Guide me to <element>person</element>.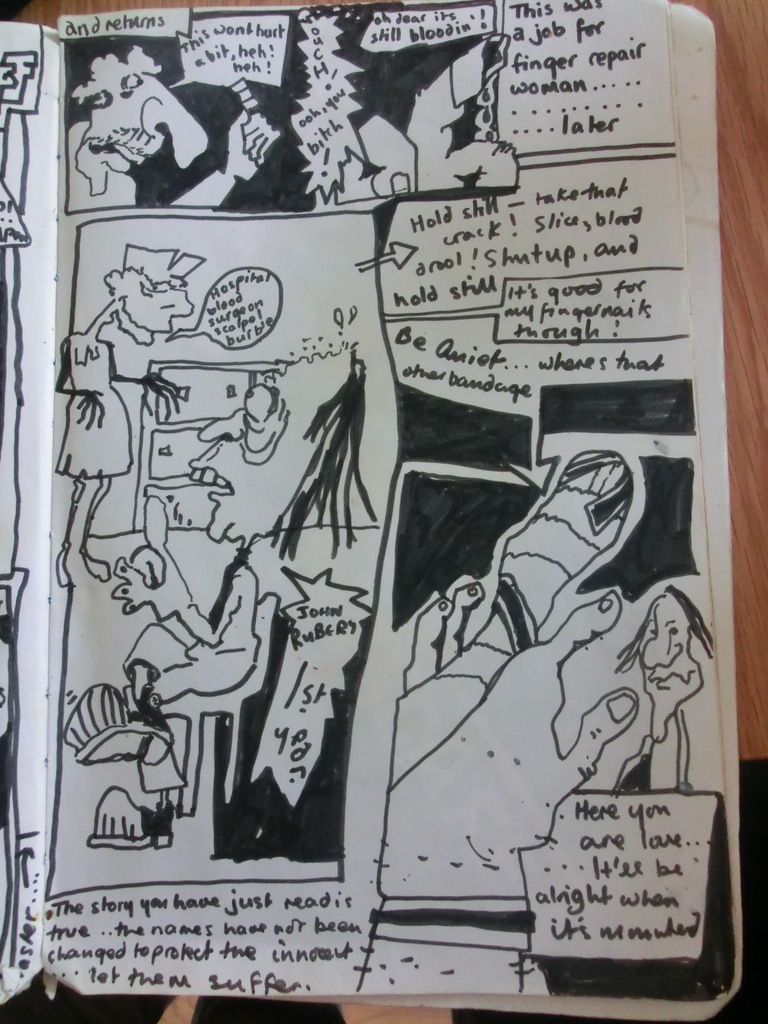
Guidance: pyautogui.locateOnScreen(64, 47, 279, 207).
